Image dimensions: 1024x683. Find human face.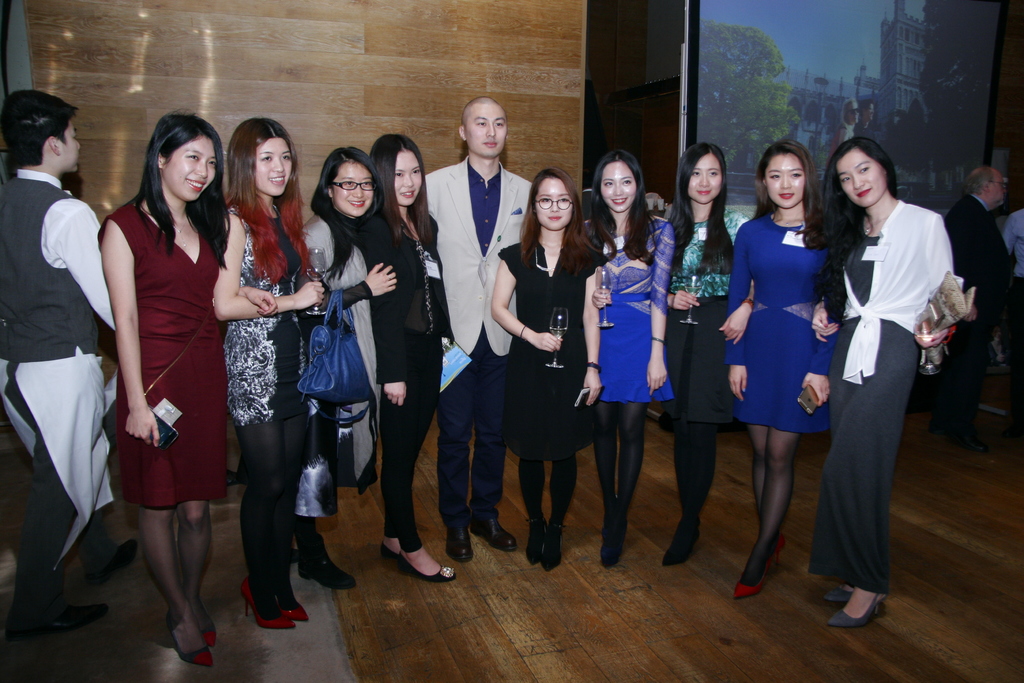
[left=165, top=132, right=215, bottom=198].
